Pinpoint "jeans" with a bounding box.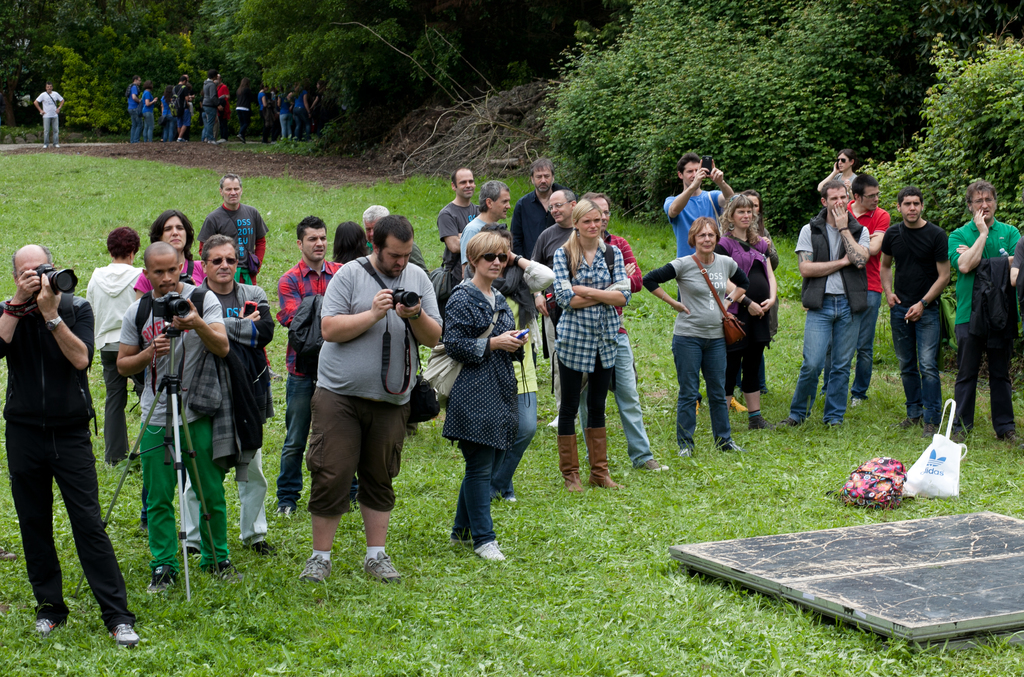
[141,118,156,139].
